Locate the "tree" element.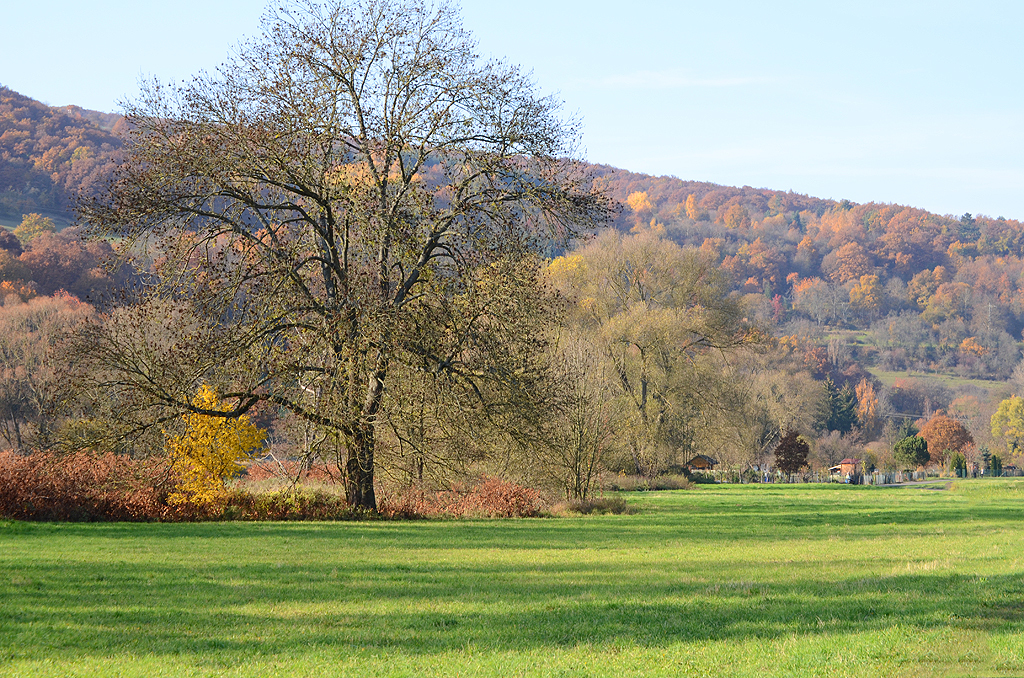
Element bbox: 883:418:929:474.
